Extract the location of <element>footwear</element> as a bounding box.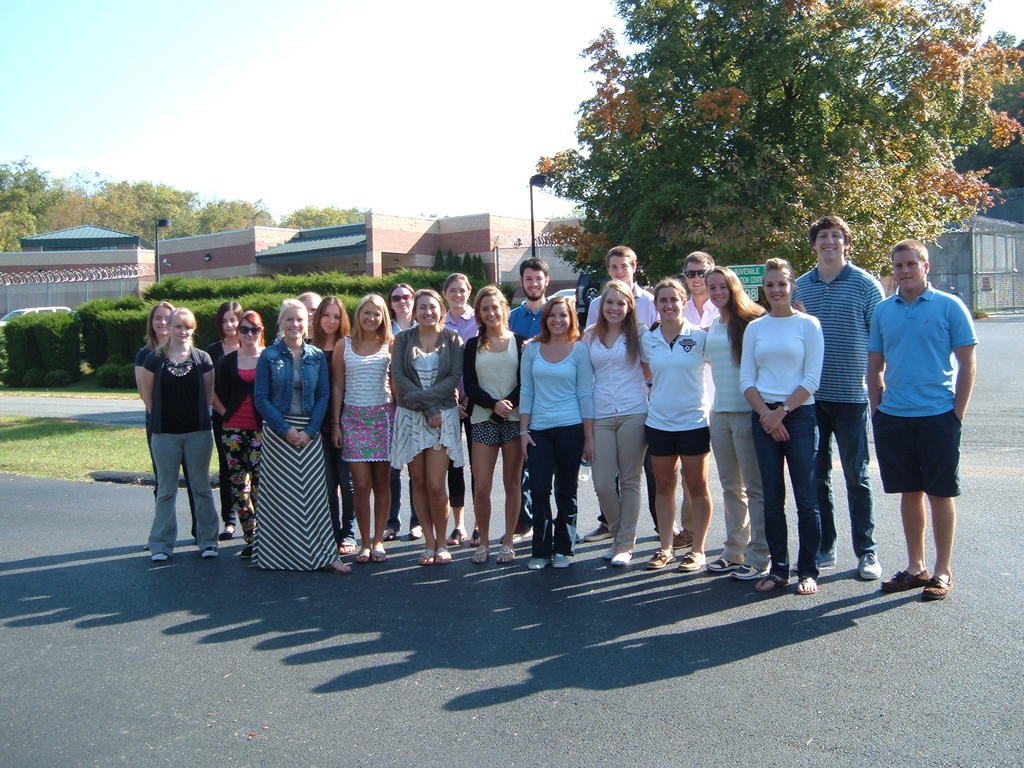
bbox(355, 541, 373, 564).
